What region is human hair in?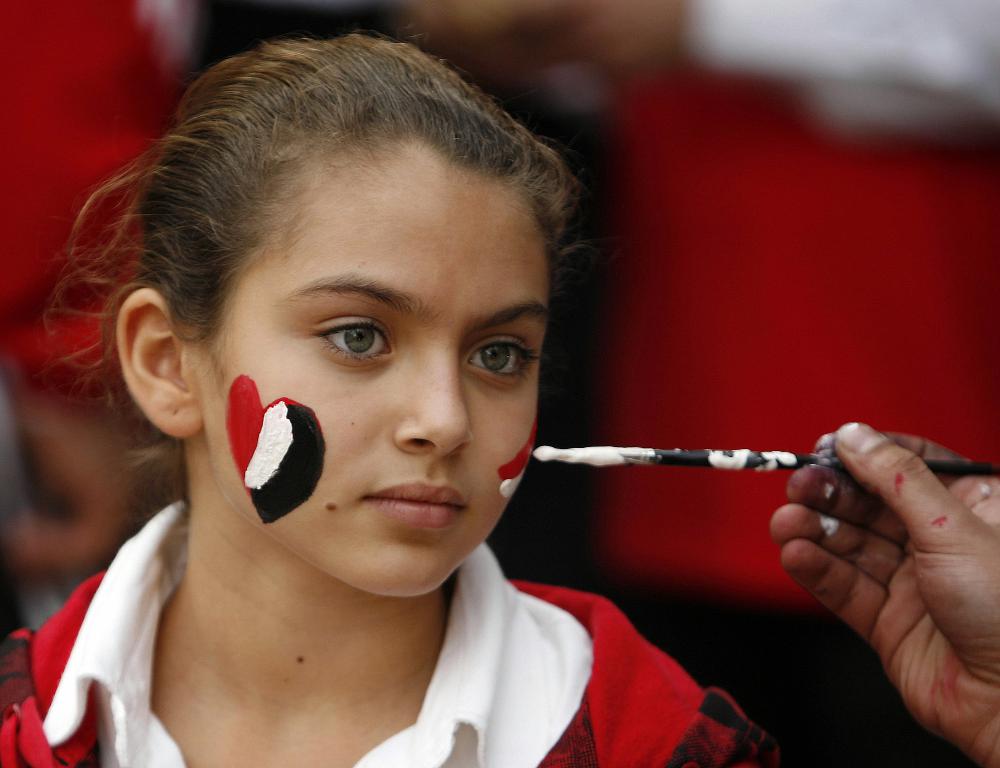
left=44, top=24, right=593, bottom=546.
